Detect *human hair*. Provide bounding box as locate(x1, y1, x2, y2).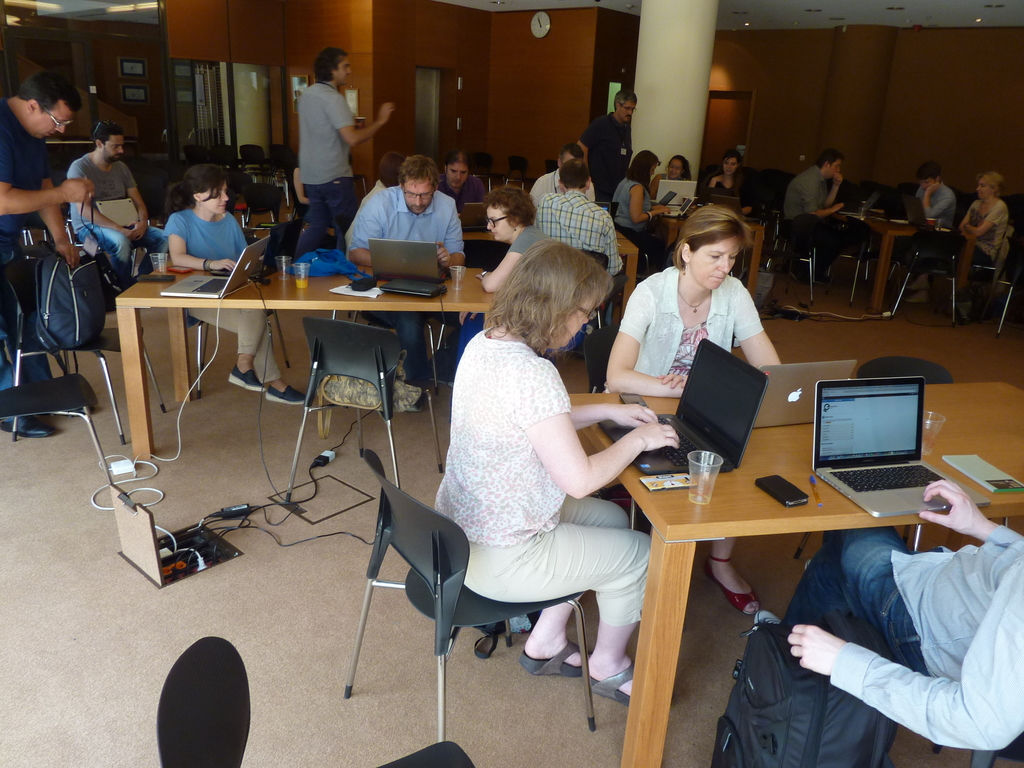
locate(614, 87, 637, 114).
